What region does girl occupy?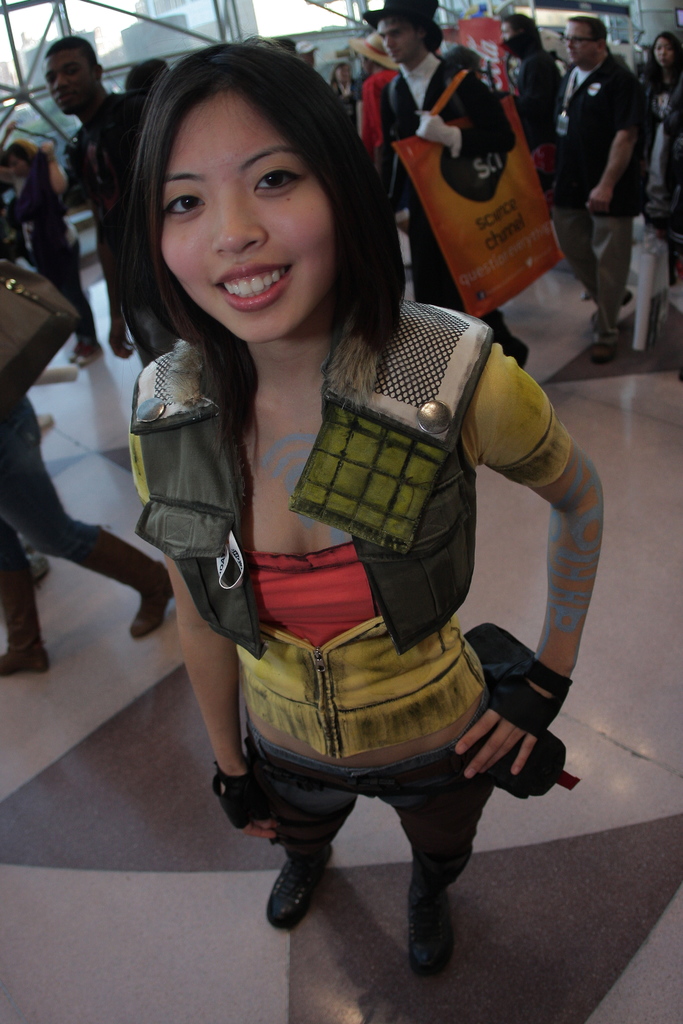
(3,141,100,367).
